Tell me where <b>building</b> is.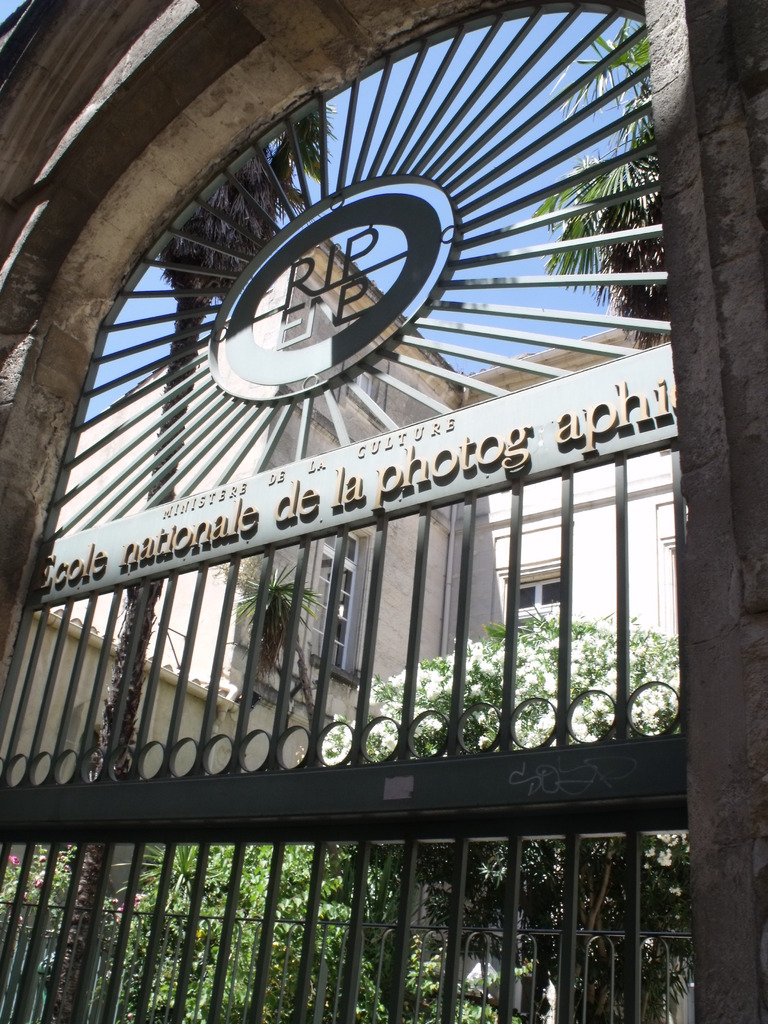
<b>building</b> is at x1=0 y1=234 x2=684 y2=1023.
